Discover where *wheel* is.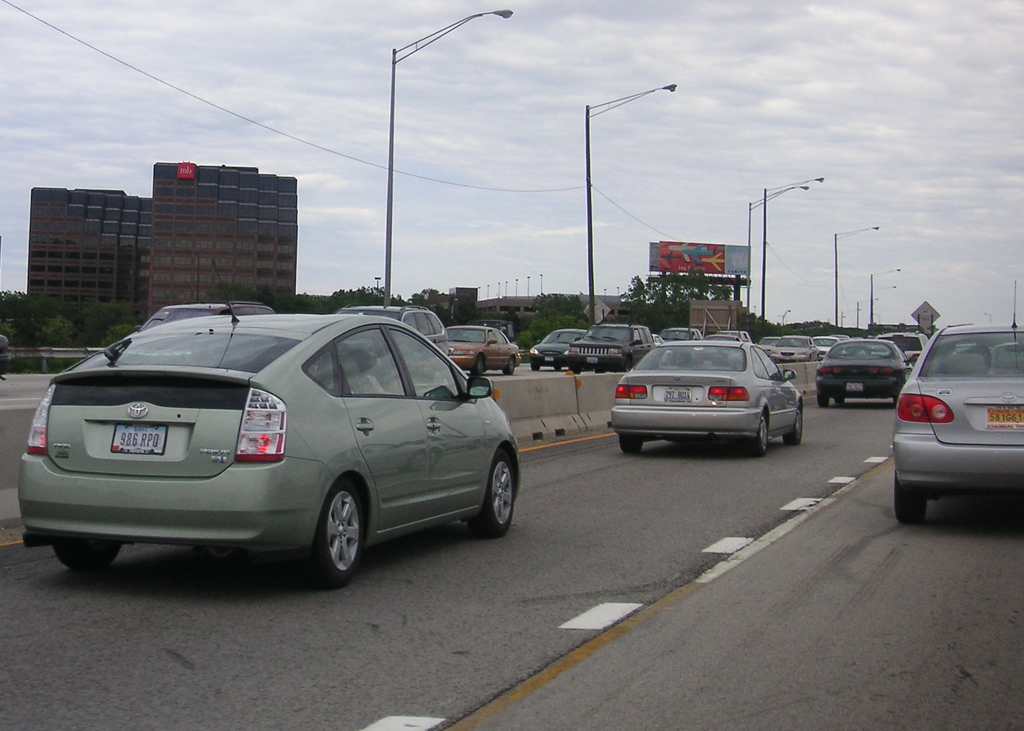
Discovered at locate(473, 355, 486, 374).
